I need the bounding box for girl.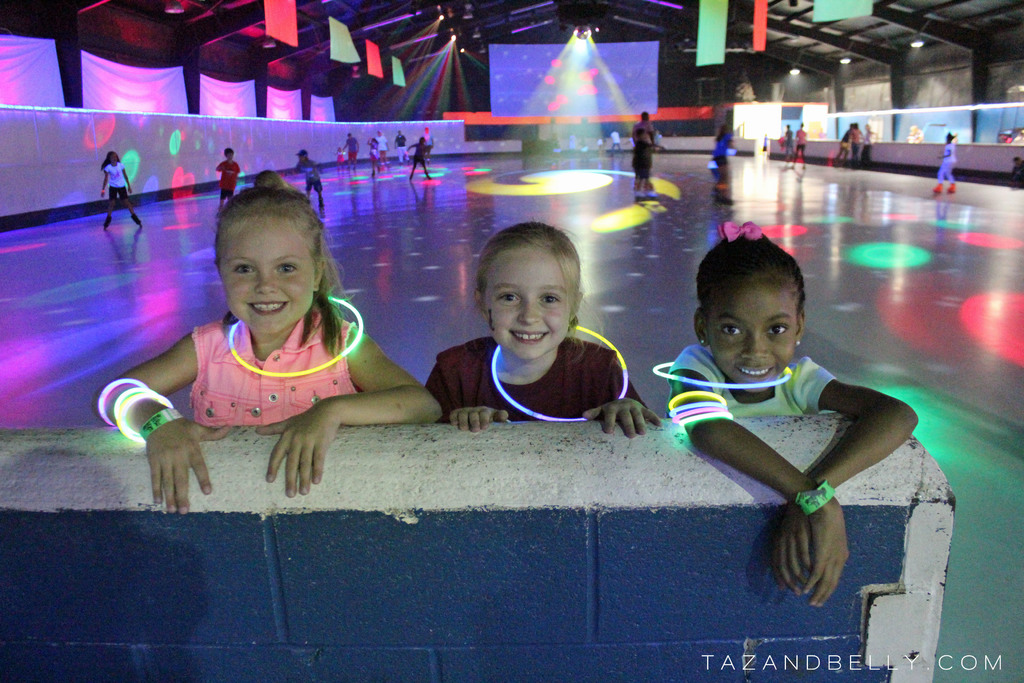
Here it is: x1=100, y1=146, x2=148, y2=231.
